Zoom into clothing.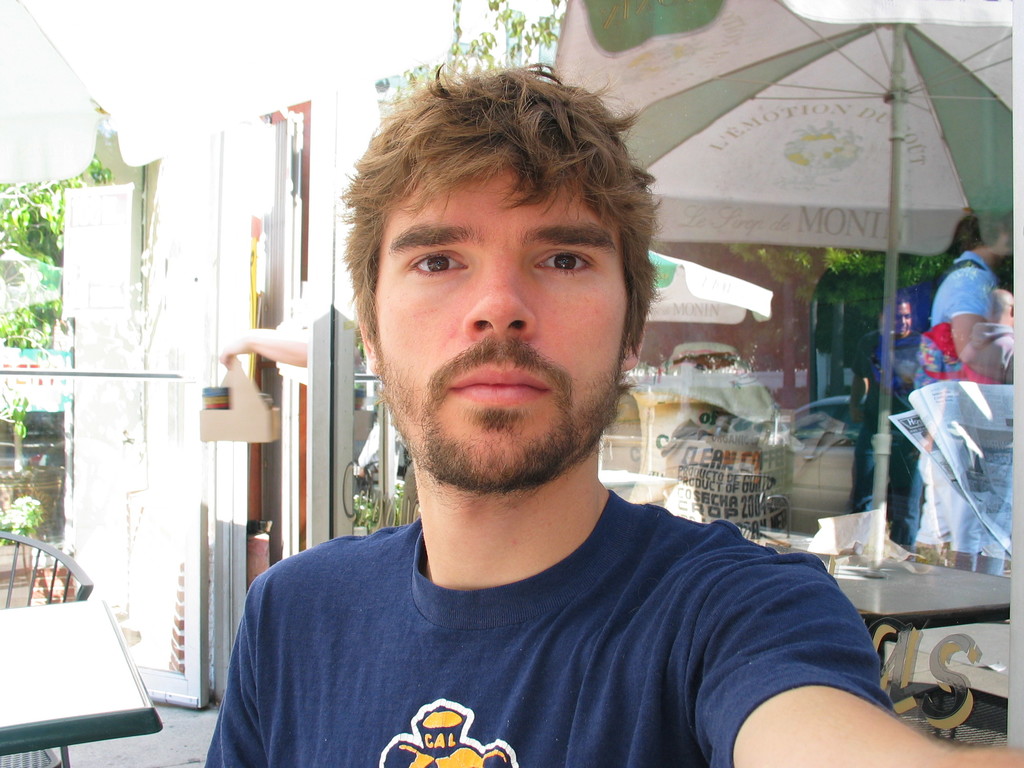
Zoom target: 210, 461, 892, 765.
